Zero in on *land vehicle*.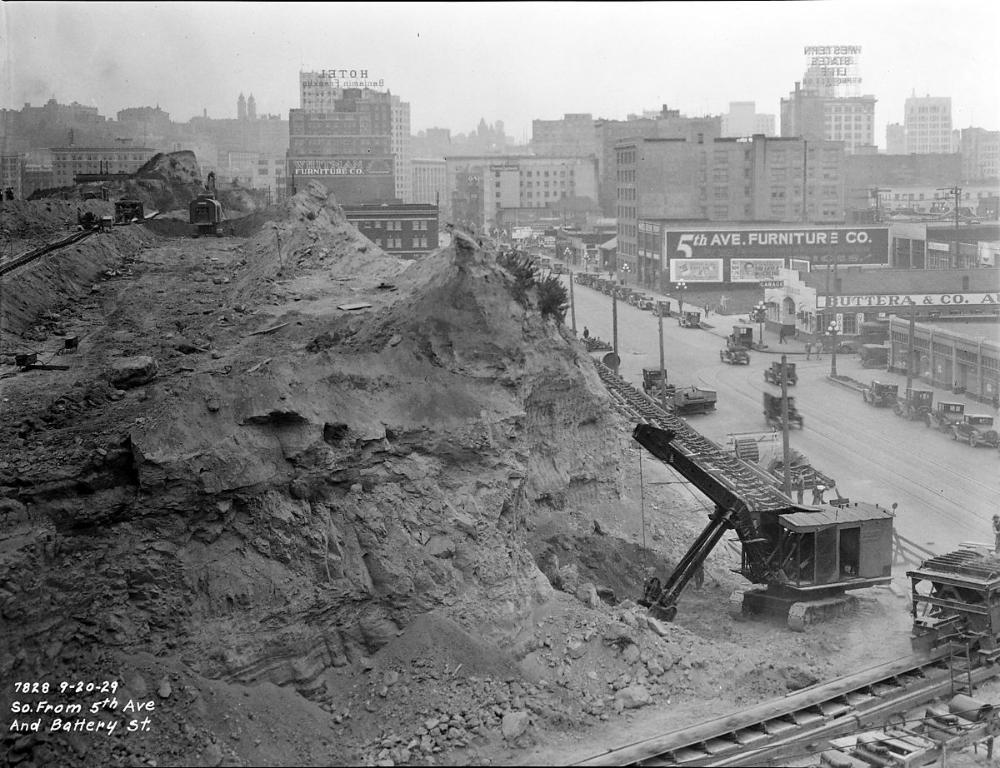
Zeroed in: left=617, top=435, right=906, bottom=626.
